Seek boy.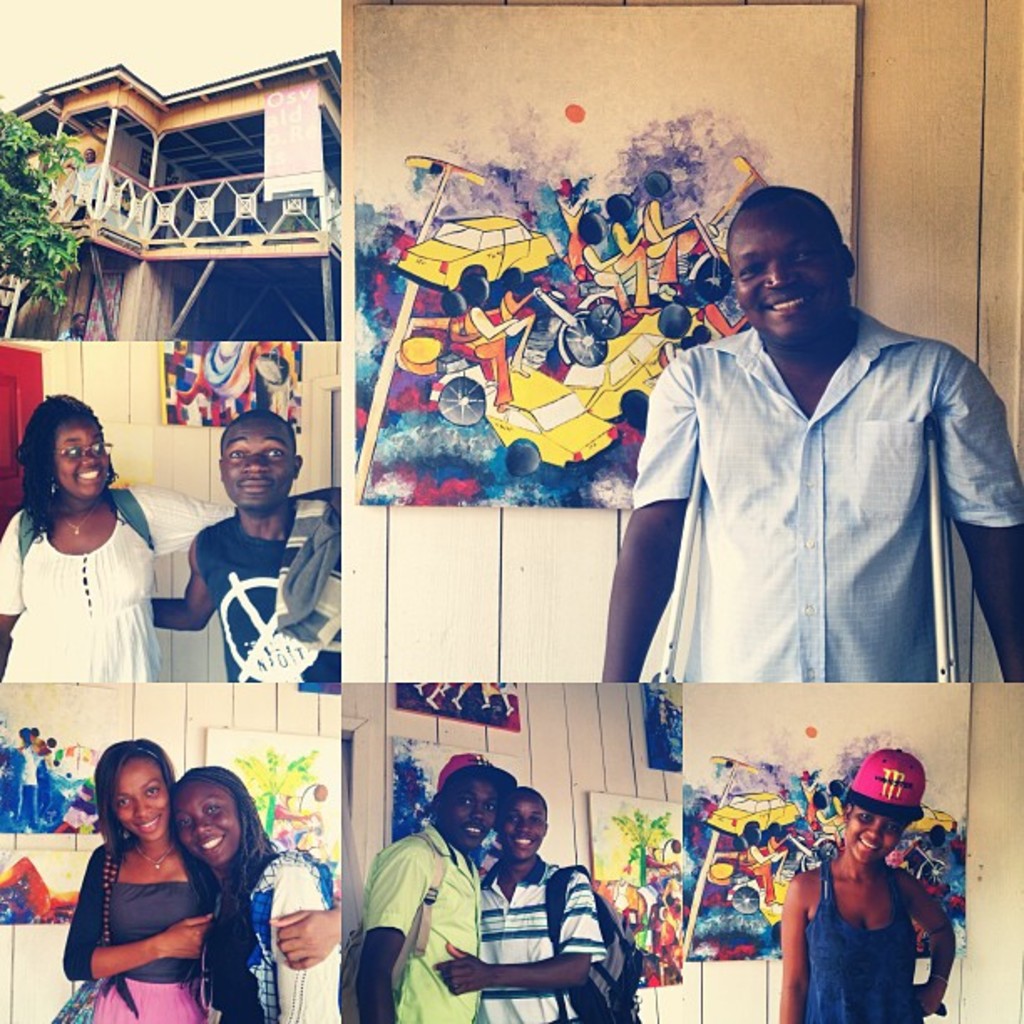
<box>47,755,226,1016</box>.
